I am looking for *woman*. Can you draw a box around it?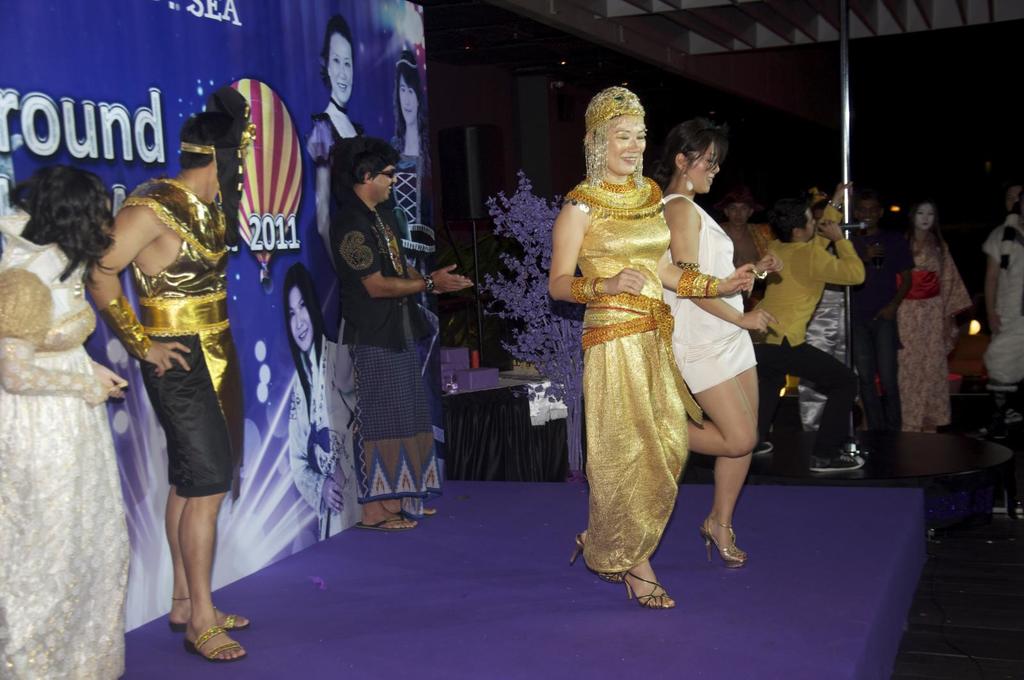
Sure, the bounding box is <box>663,109,757,580</box>.
